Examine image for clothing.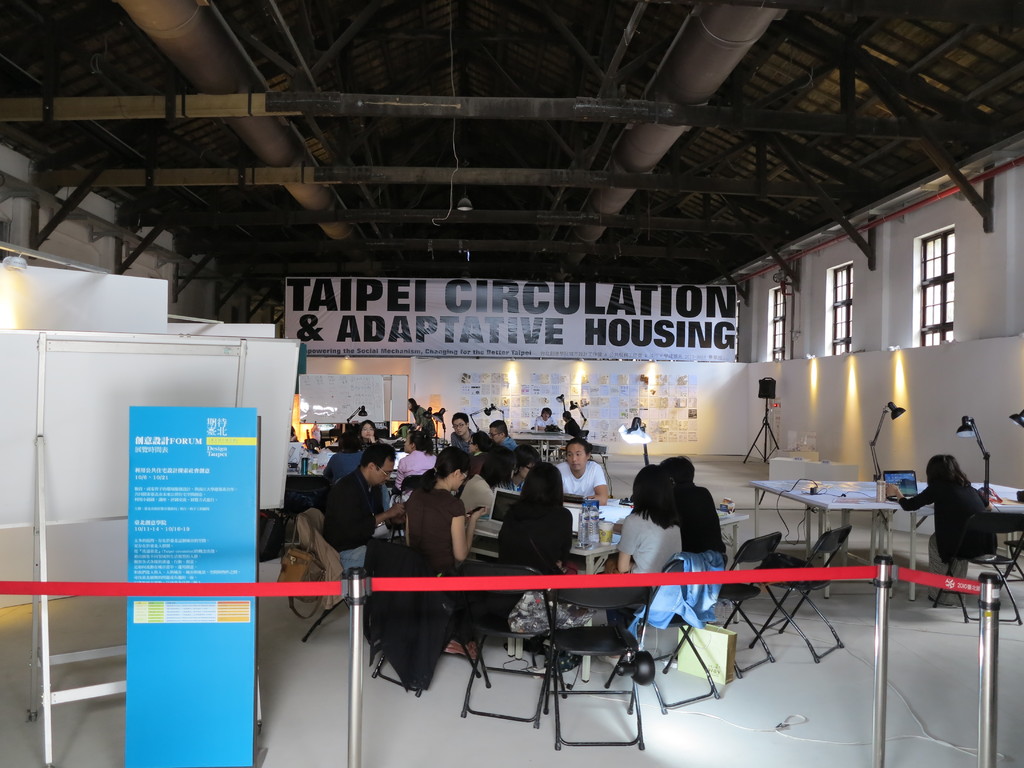
Examination result: 673 481 724 553.
